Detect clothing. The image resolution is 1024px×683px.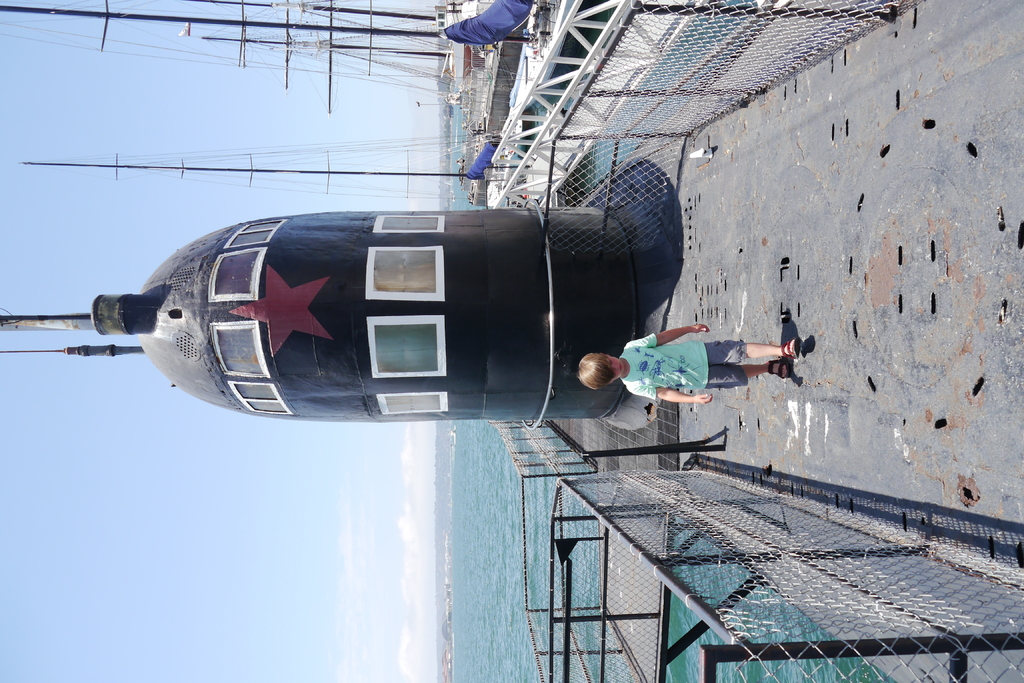
bbox(447, 0, 535, 49).
